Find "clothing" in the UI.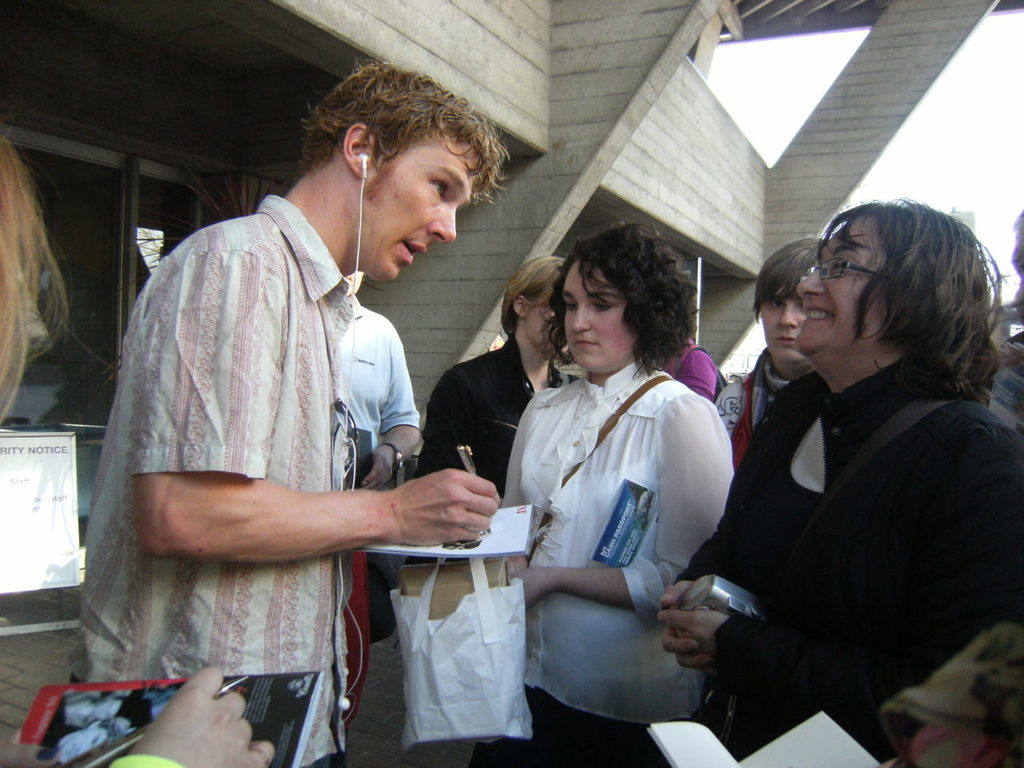
UI element at l=713, t=349, r=791, b=457.
